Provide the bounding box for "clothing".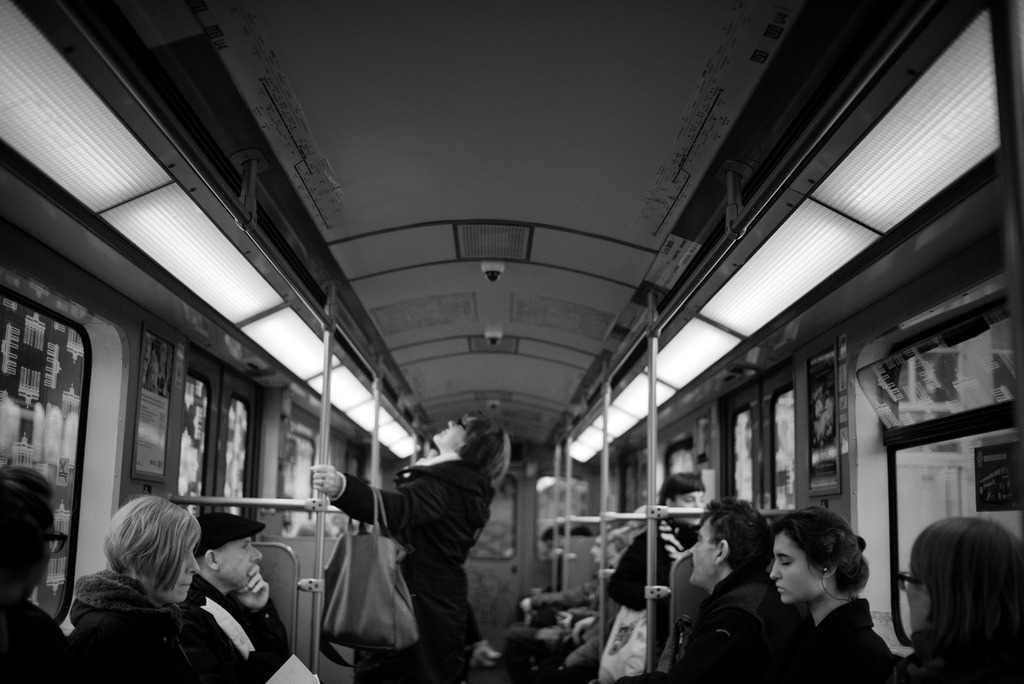
<box>57,541,266,674</box>.
